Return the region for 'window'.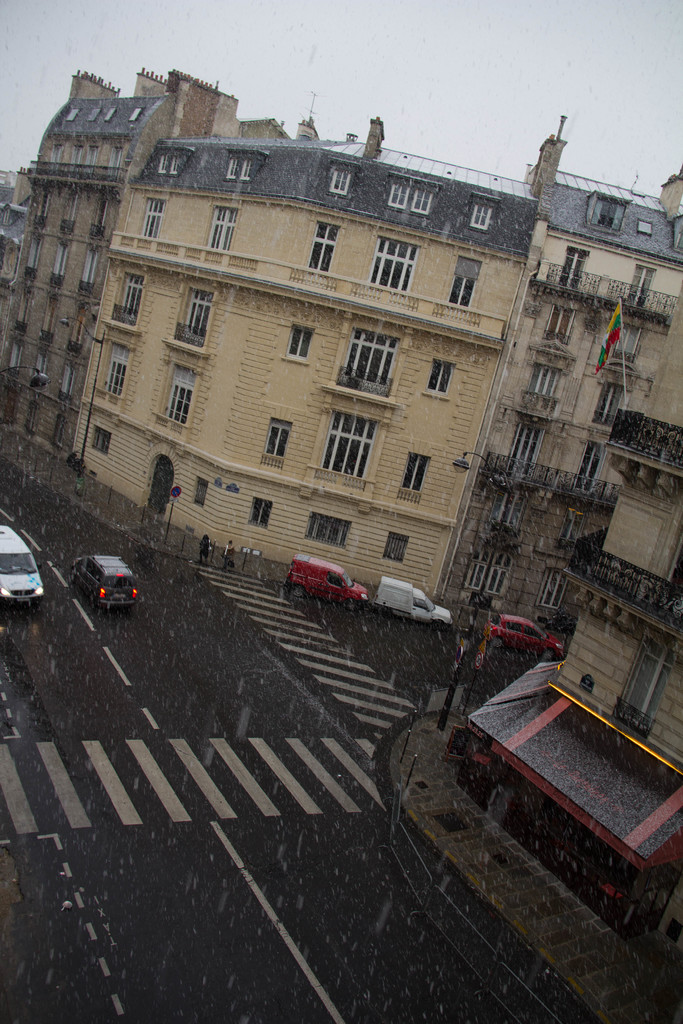
{"left": 164, "top": 369, "right": 197, "bottom": 424}.
